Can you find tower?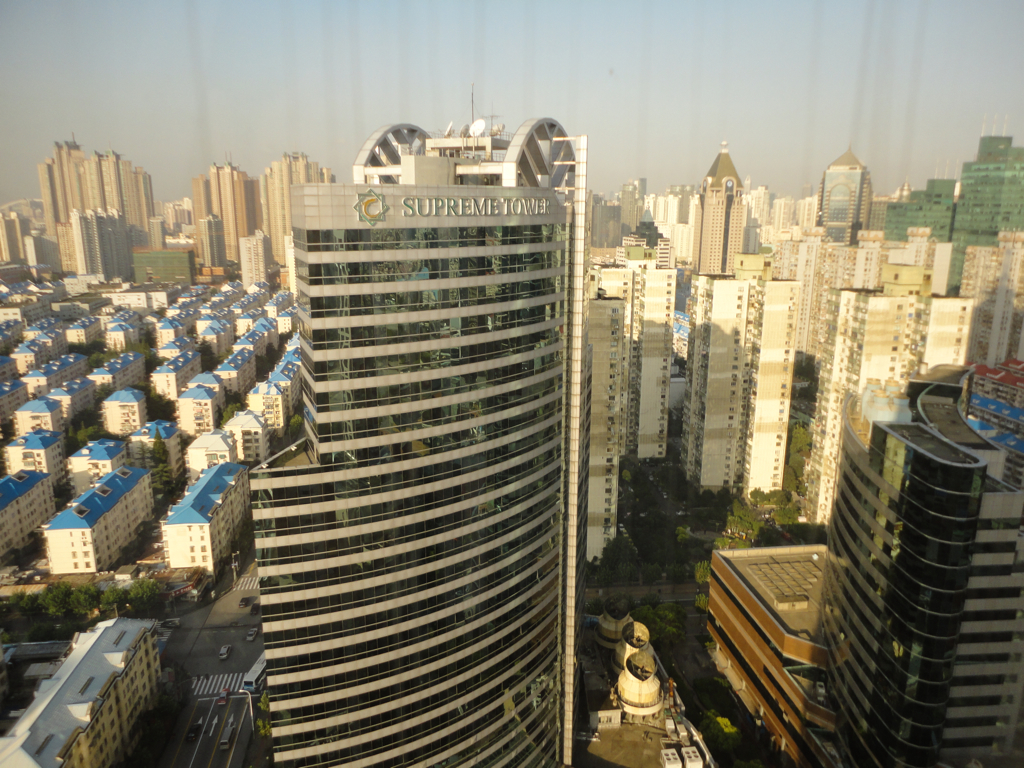
Yes, bounding box: <region>692, 143, 744, 275</region>.
